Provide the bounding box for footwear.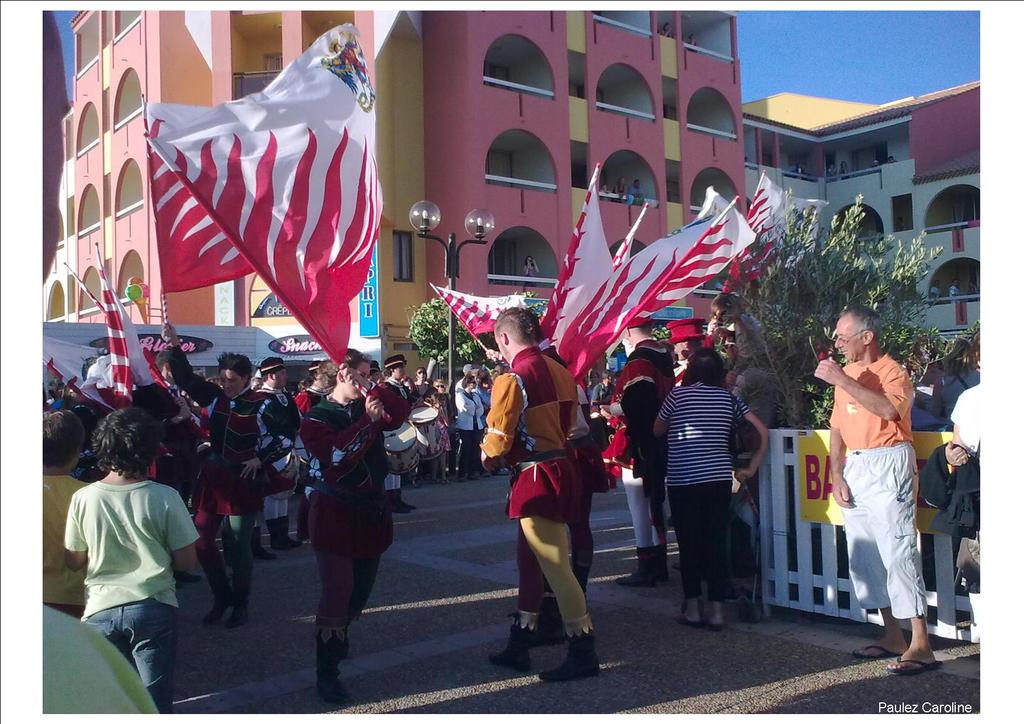
264/515/309/551.
